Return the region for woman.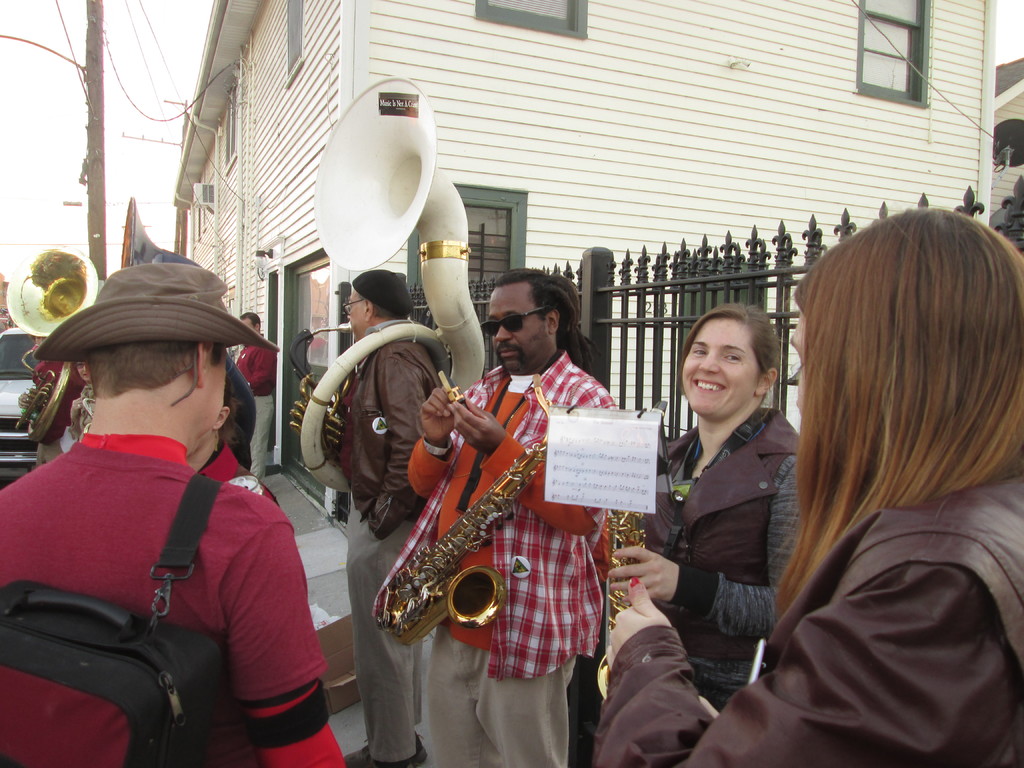
select_region(605, 207, 1023, 767).
